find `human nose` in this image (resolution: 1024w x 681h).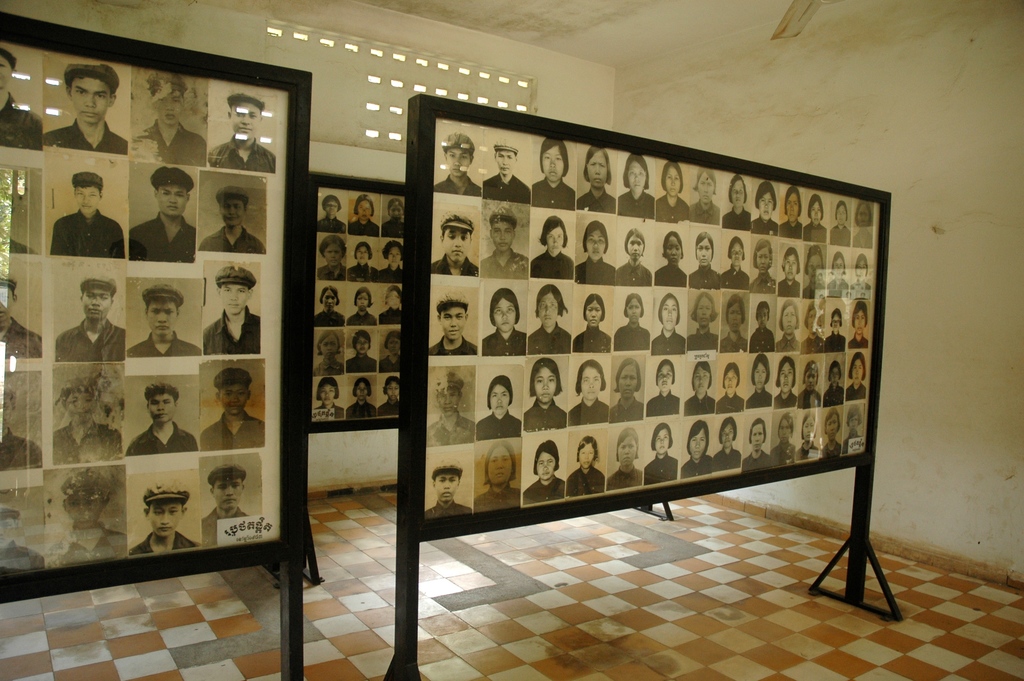
[855, 370, 858, 373].
